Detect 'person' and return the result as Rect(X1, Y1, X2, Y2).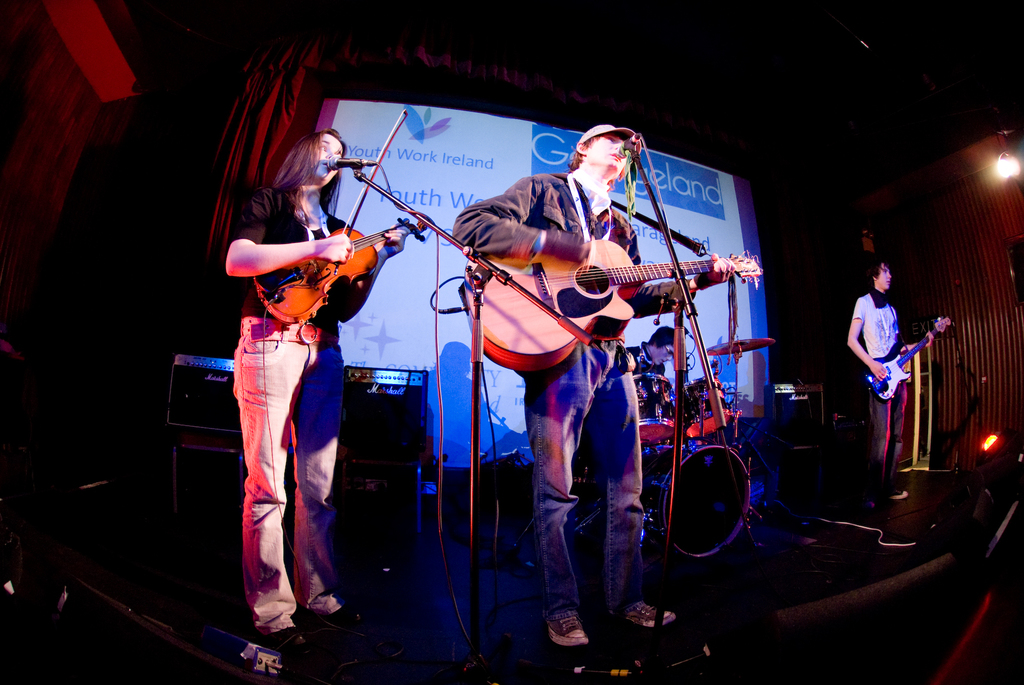
Rect(454, 126, 695, 654).
